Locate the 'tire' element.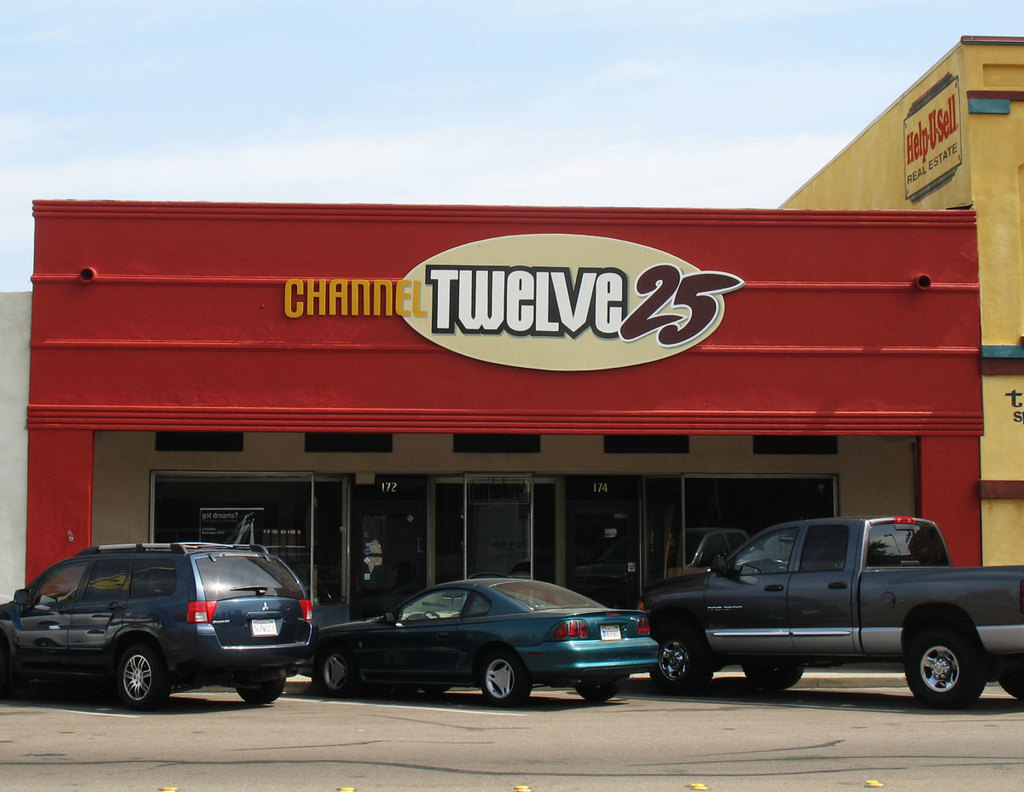
Element bbox: detection(108, 632, 171, 711).
